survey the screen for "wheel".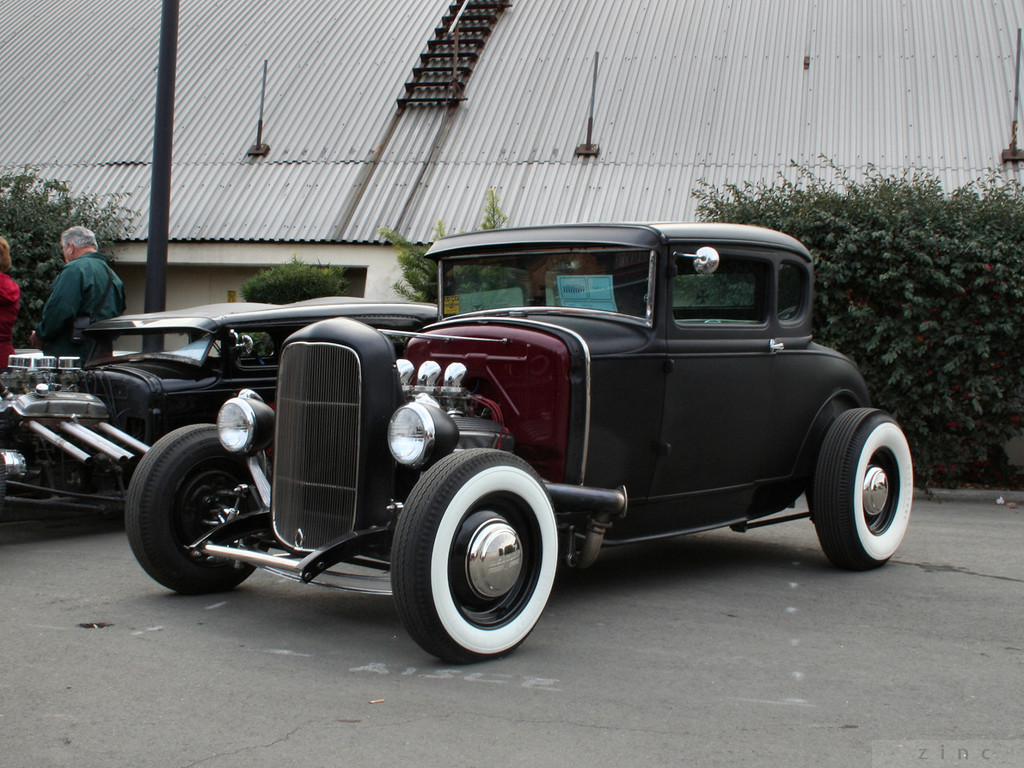
Survey found: <box>129,418,283,602</box>.
